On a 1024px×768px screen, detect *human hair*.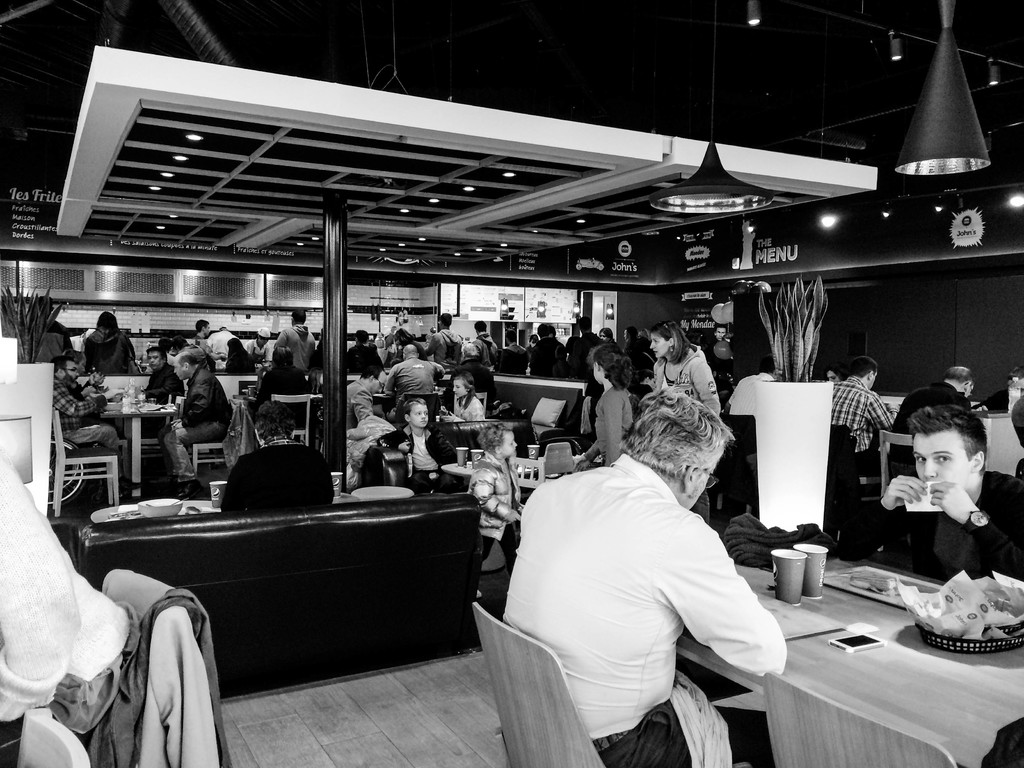
bbox(460, 342, 476, 355).
